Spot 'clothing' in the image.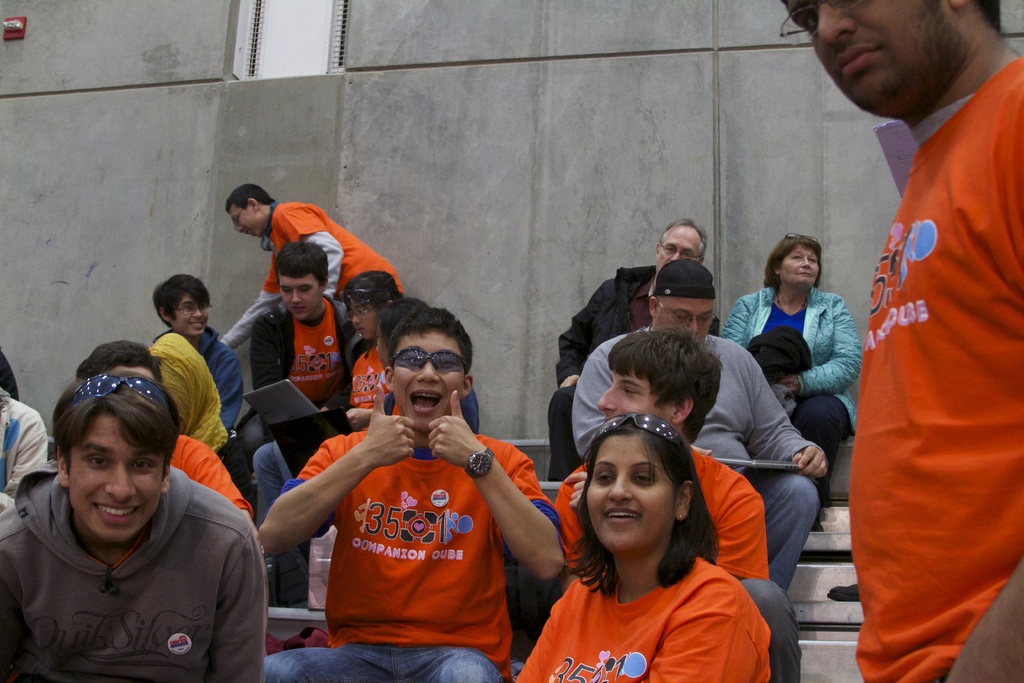
'clothing' found at <region>552, 440, 803, 682</region>.
